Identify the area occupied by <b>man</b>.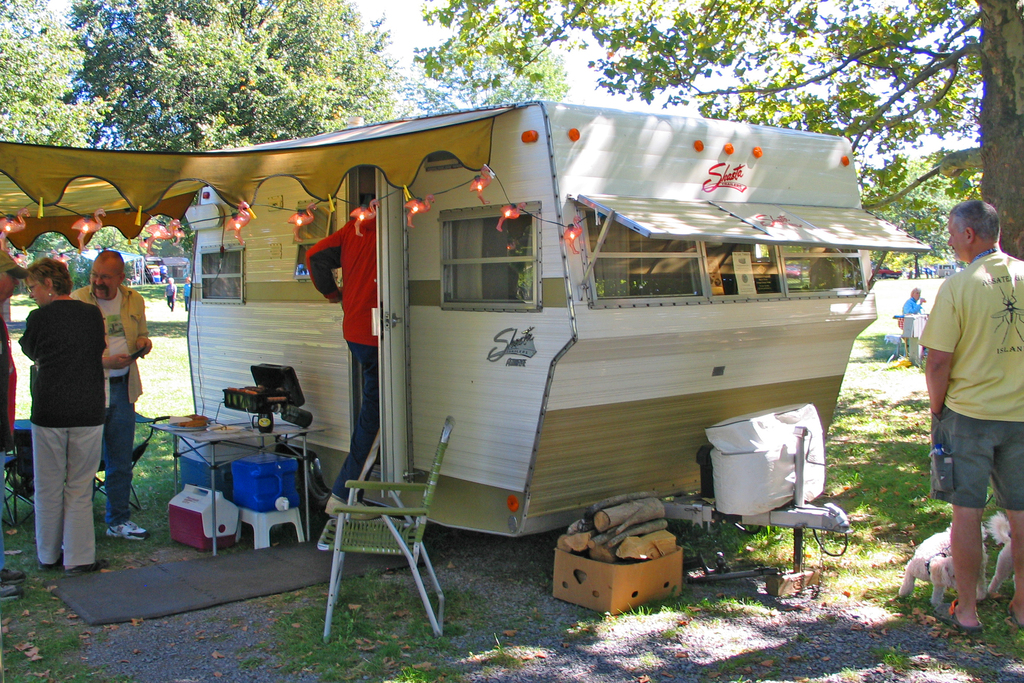
Area: left=902, top=286, right=925, bottom=323.
